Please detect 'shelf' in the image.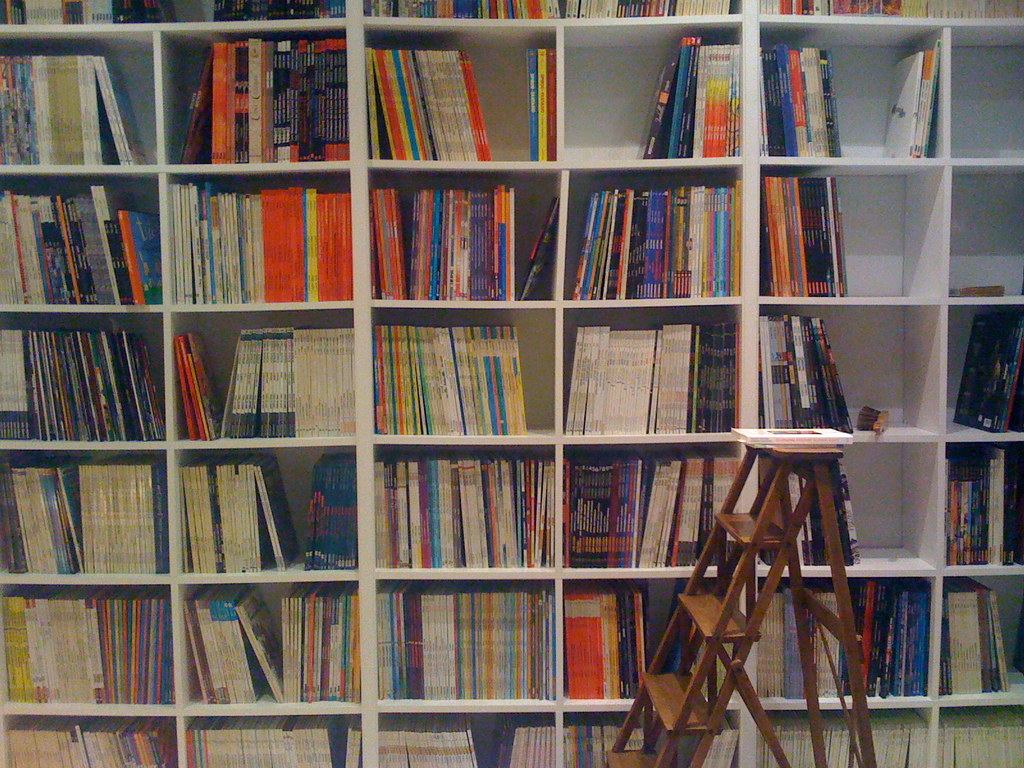
crop(0, 175, 181, 324).
